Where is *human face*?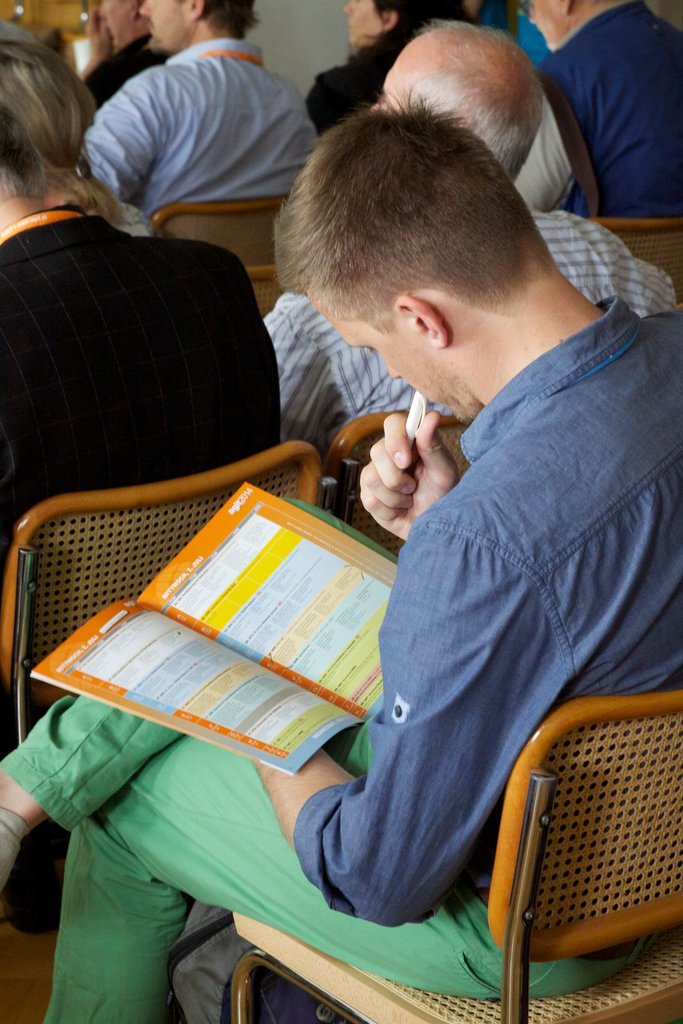
528/0/556/51.
